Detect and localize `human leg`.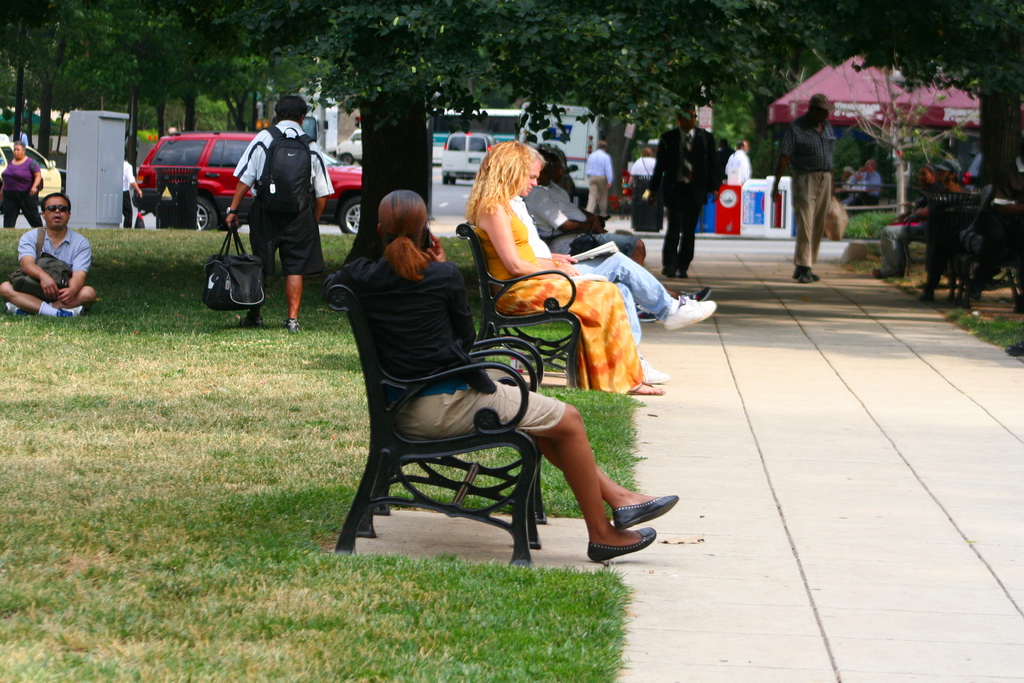
Localized at (left=619, top=278, right=670, bottom=383).
